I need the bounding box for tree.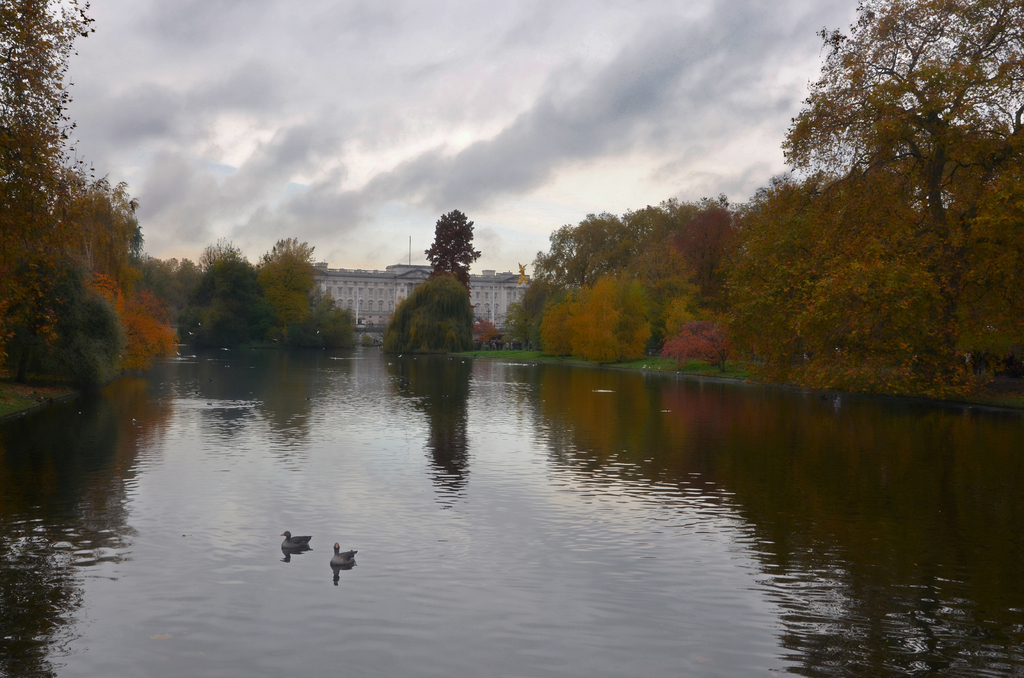
Here it is: 601, 257, 695, 364.
